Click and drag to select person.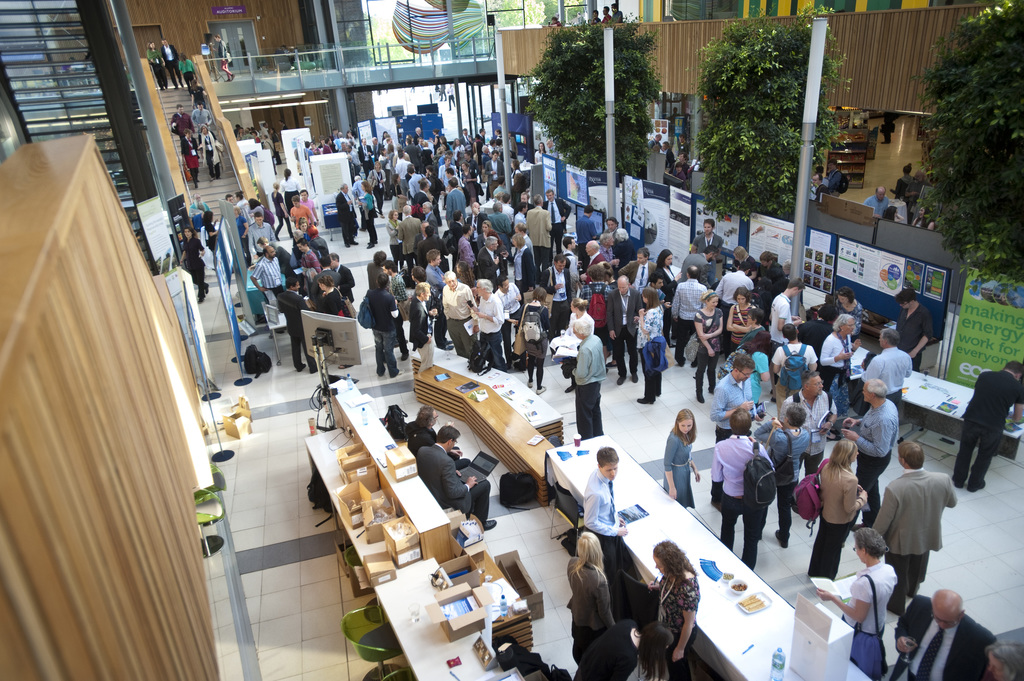
Selection: [765,248,785,291].
